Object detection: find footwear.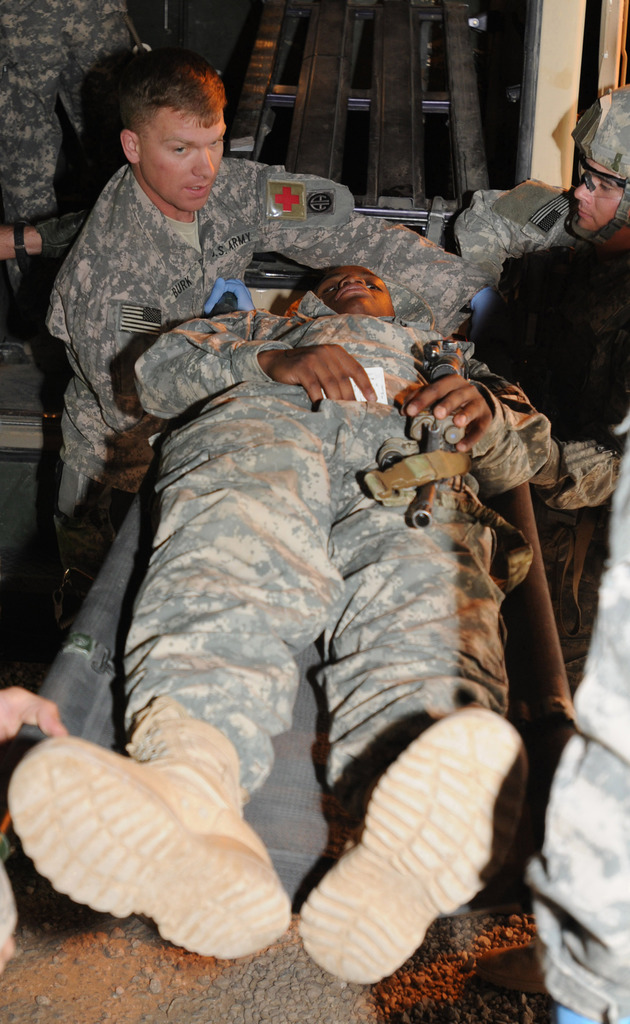
<bbox>302, 701, 522, 989</bbox>.
